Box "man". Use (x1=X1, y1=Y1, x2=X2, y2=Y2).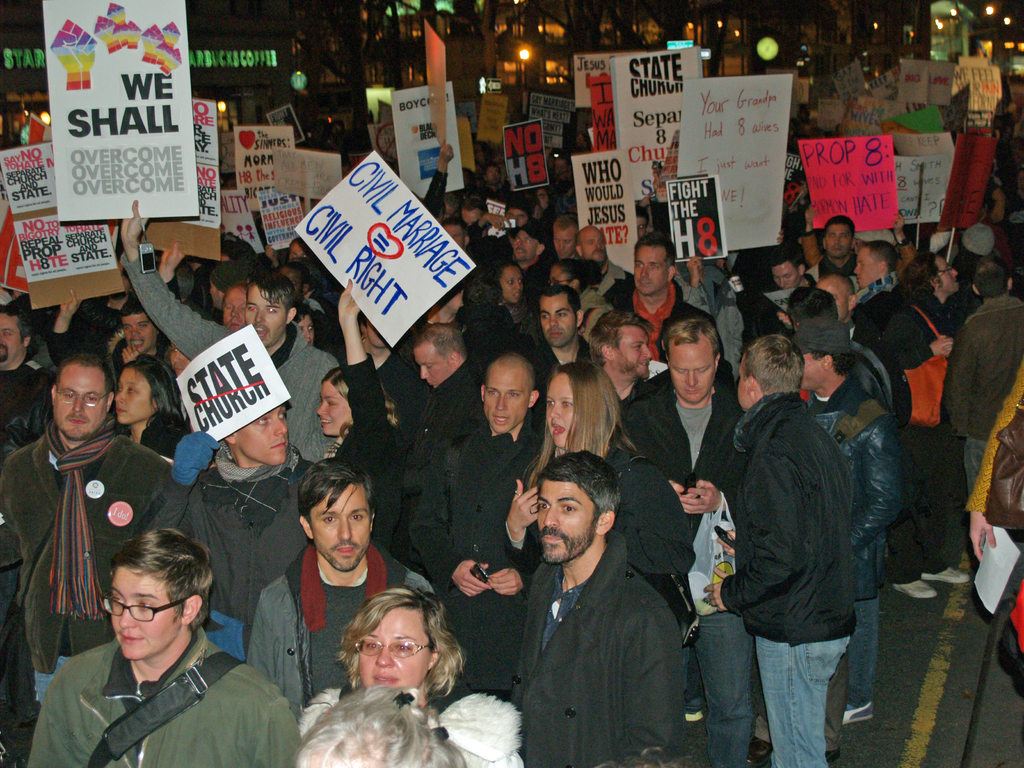
(x1=476, y1=449, x2=700, y2=756).
